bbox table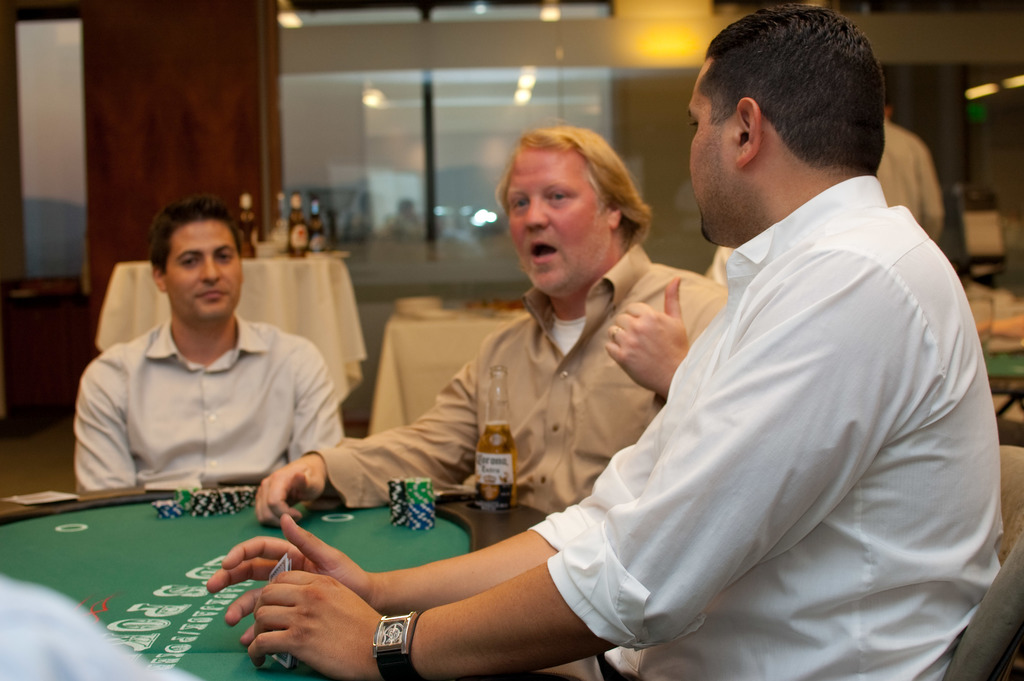
26/470/629/668
